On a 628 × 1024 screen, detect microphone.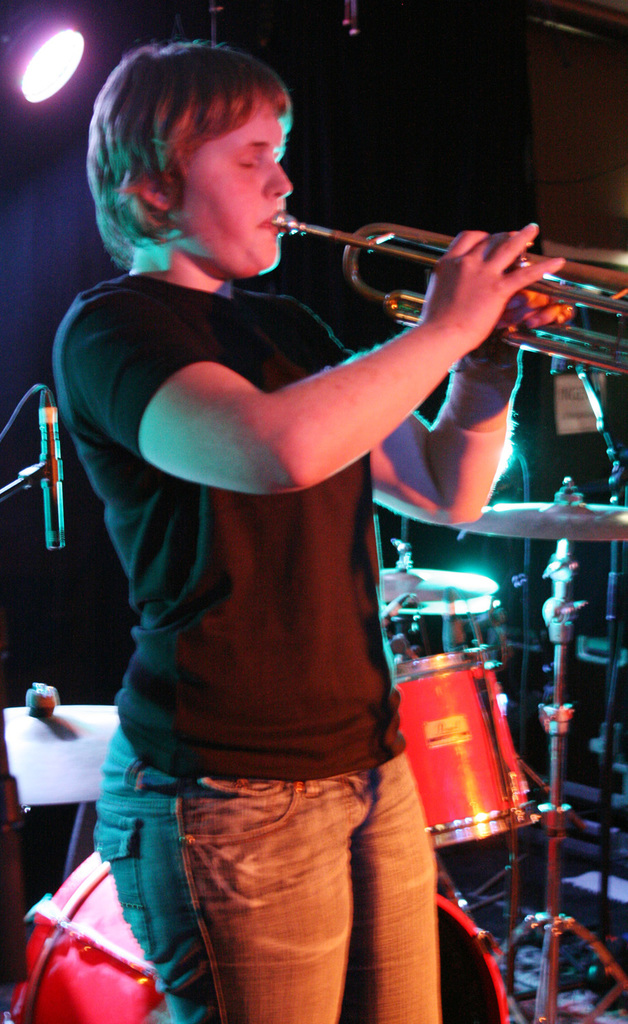
<region>33, 443, 70, 544</region>.
